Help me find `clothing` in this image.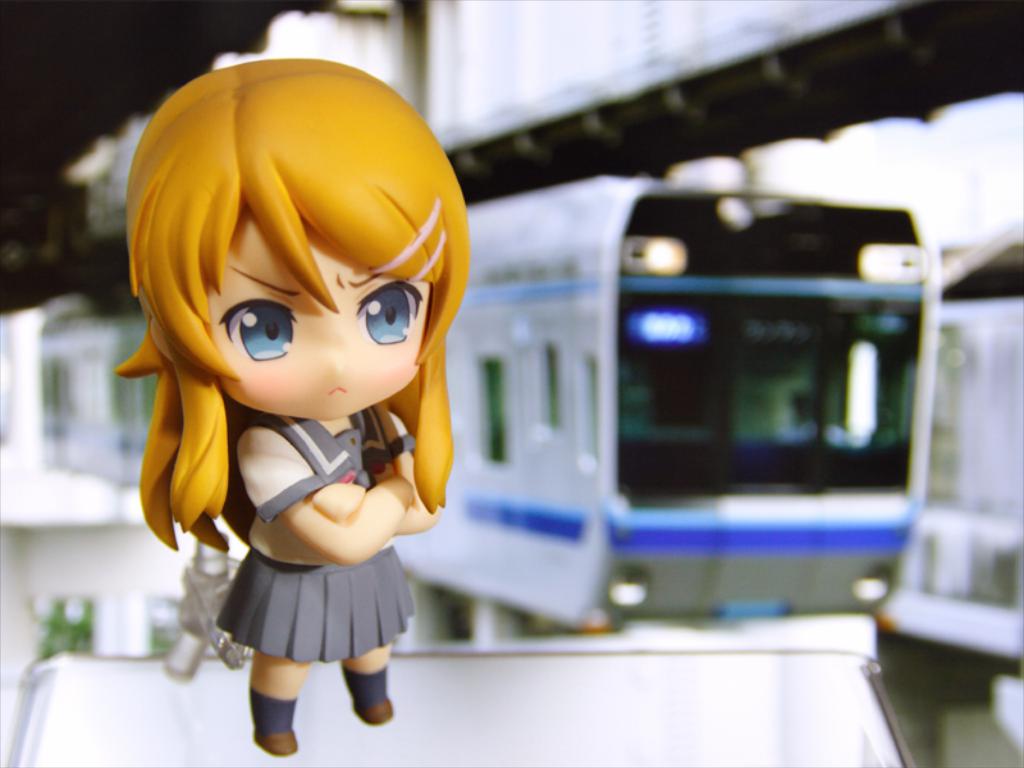
Found it: {"left": 159, "top": 353, "right": 440, "bottom": 678}.
